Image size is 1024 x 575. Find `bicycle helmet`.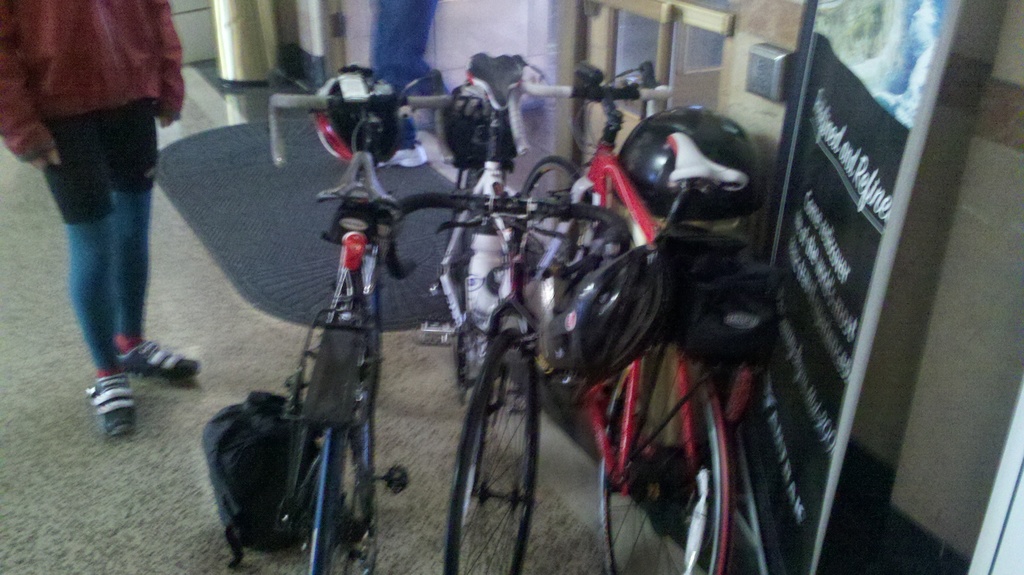
(309,66,396,161).
